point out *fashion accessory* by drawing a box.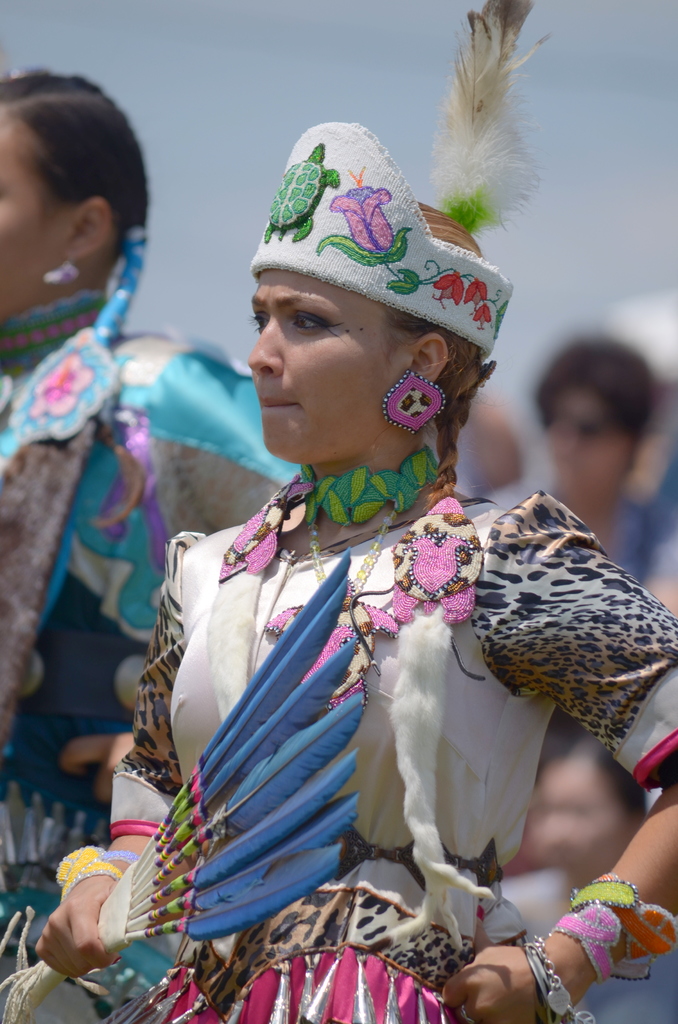
59:841:136:886.
